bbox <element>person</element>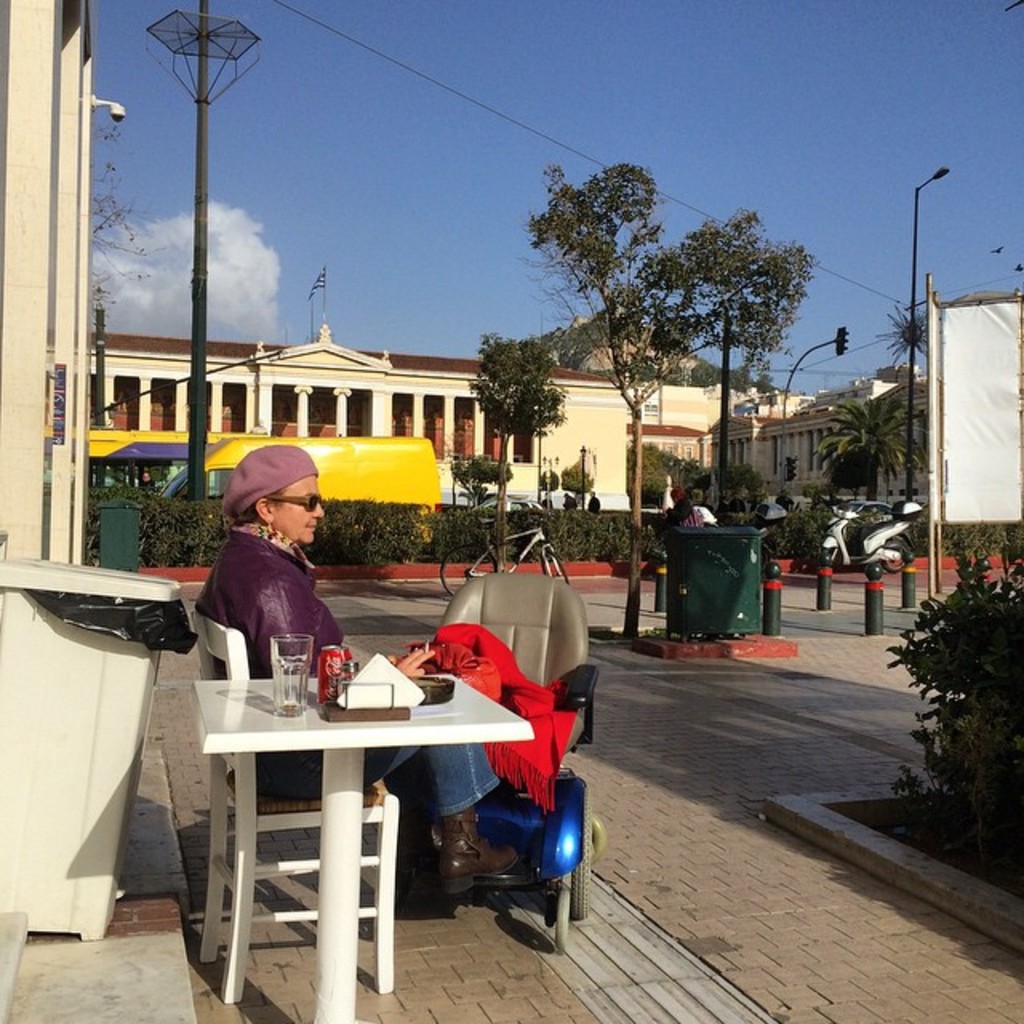
detection(190, 432, 541, 896)
